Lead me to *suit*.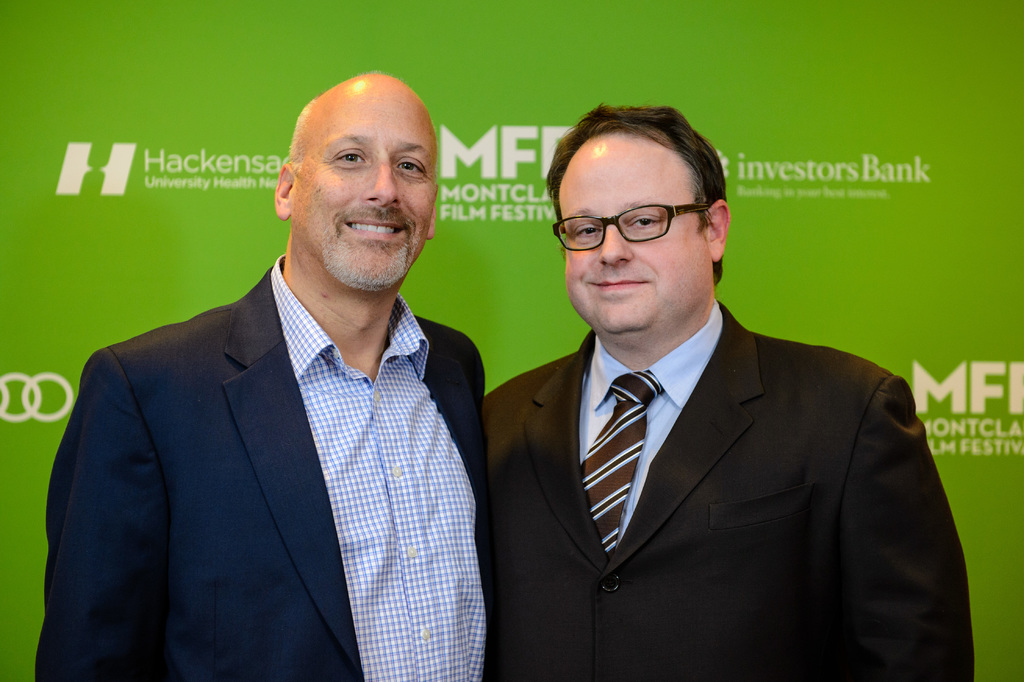
Lead to 464,215,964,663.
